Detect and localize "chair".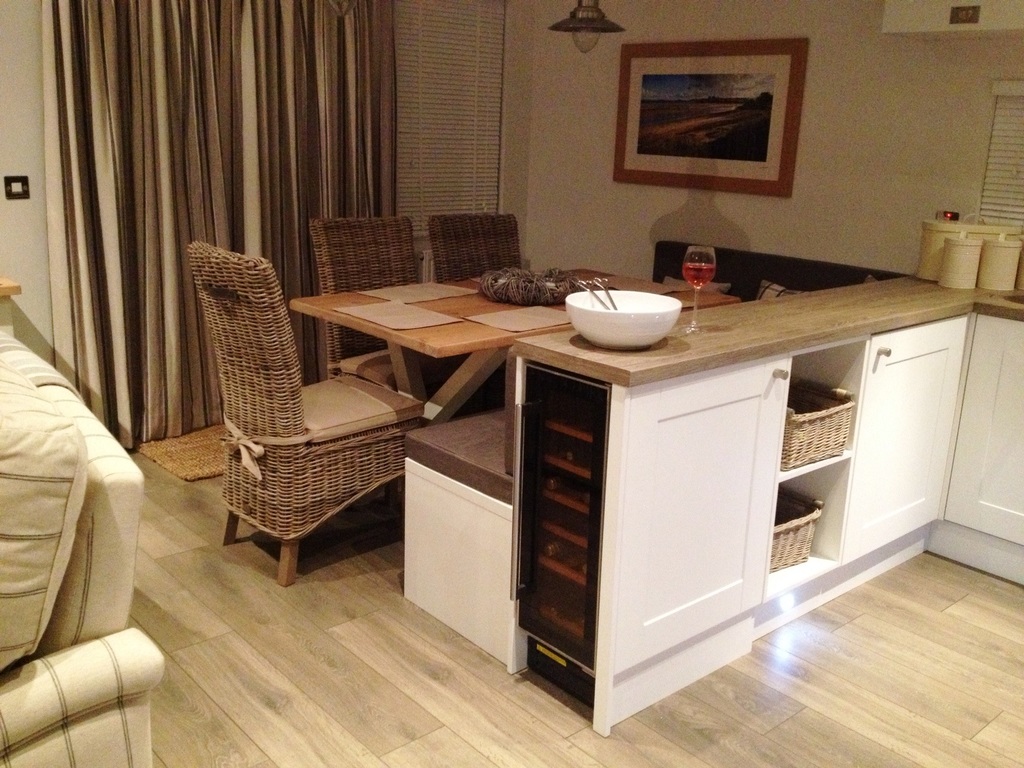
Localized at (x1=189, y1=241, x2=420, y2=580).
